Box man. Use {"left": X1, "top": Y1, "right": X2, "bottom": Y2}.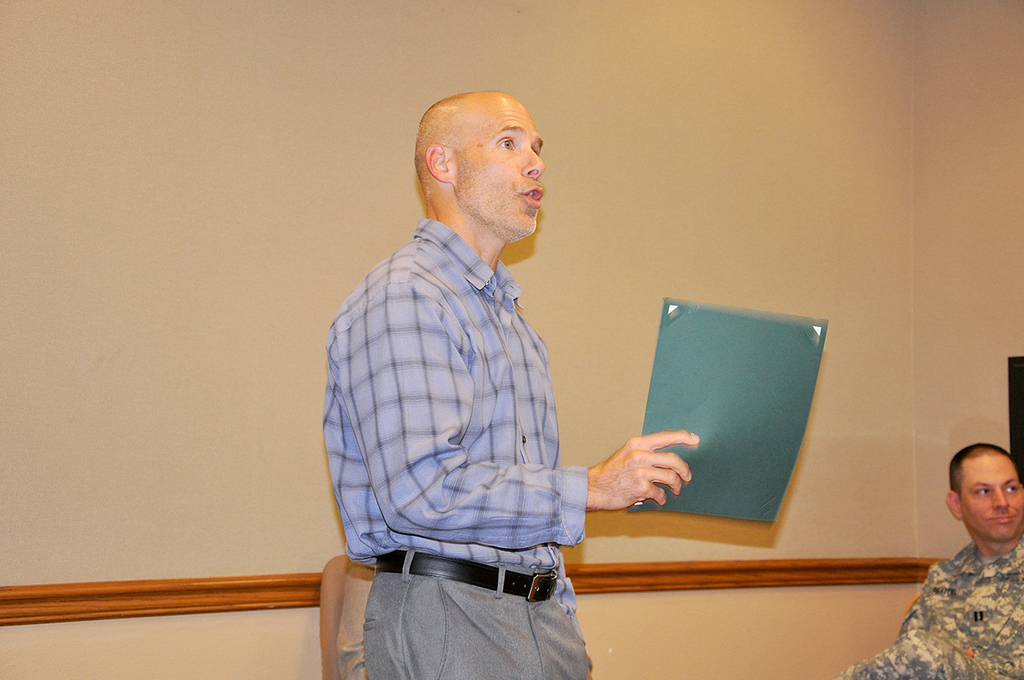
{"left": 842, "top": 443, "right": 1023, "bottom": 679}.
